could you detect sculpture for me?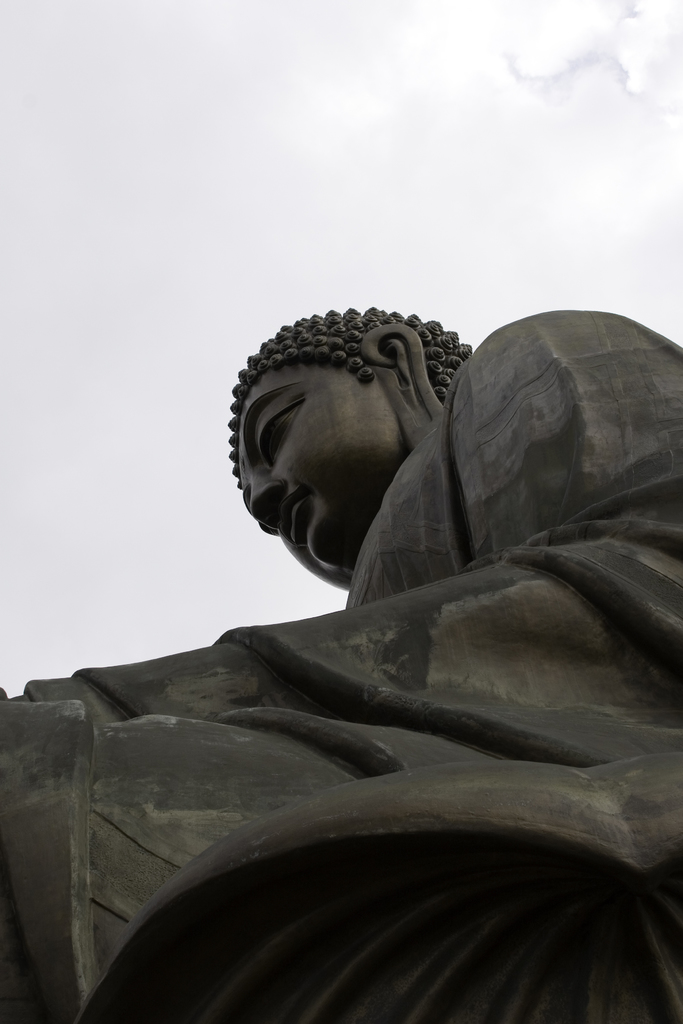
Detection result: box(83, 259, 682, 975).
